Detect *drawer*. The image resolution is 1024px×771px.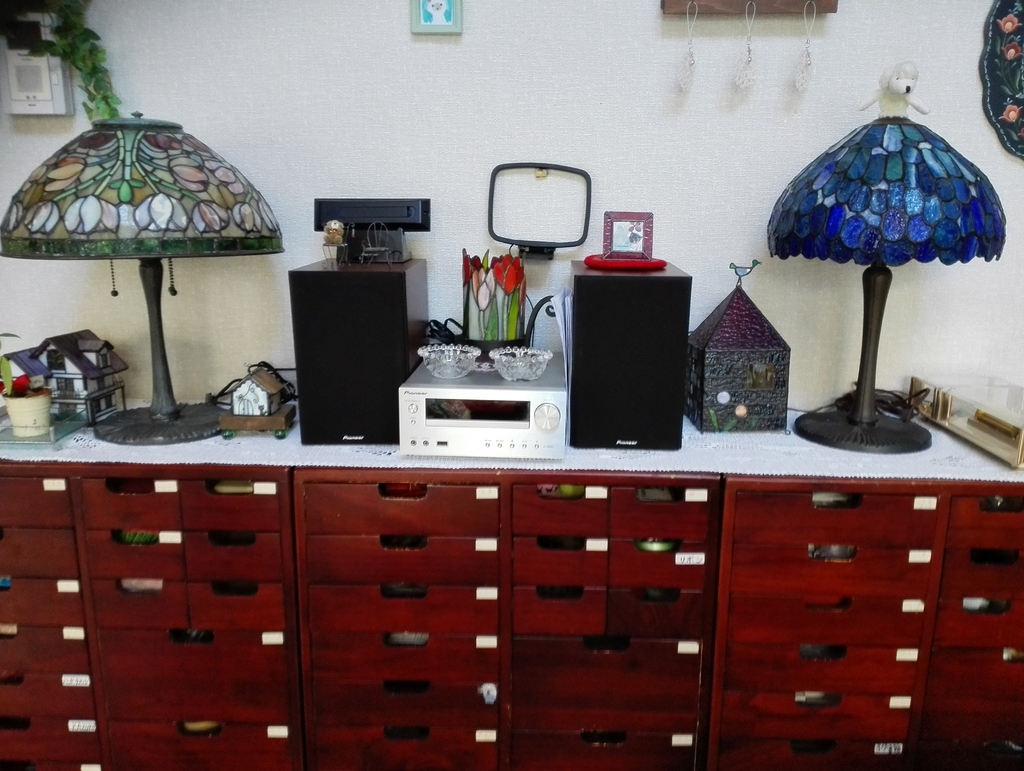
[x1=178, y1=481, x2=279, y2=534].
